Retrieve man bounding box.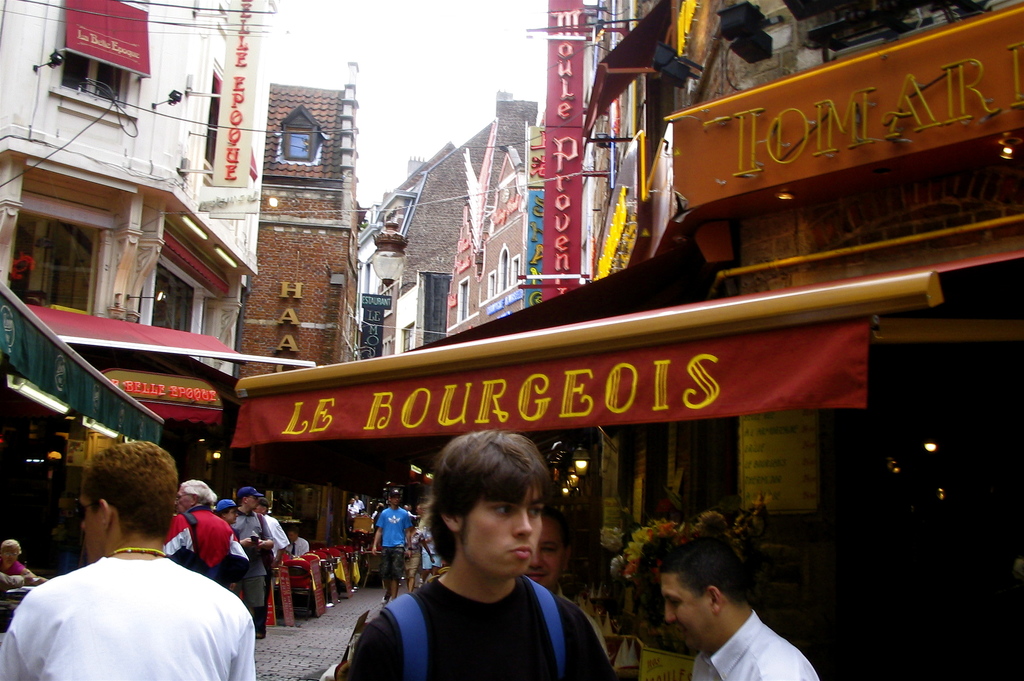
Bounding box: (left=374, top=493, right=410, bottom=602).
